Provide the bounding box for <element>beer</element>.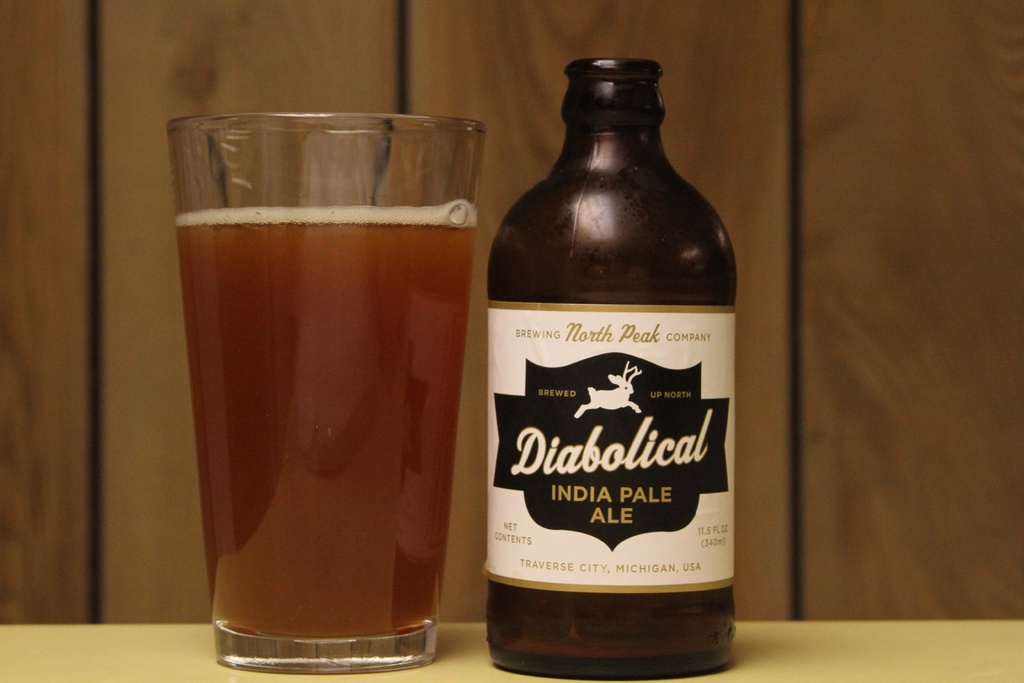
bbox(177, 195, 476, 641).
